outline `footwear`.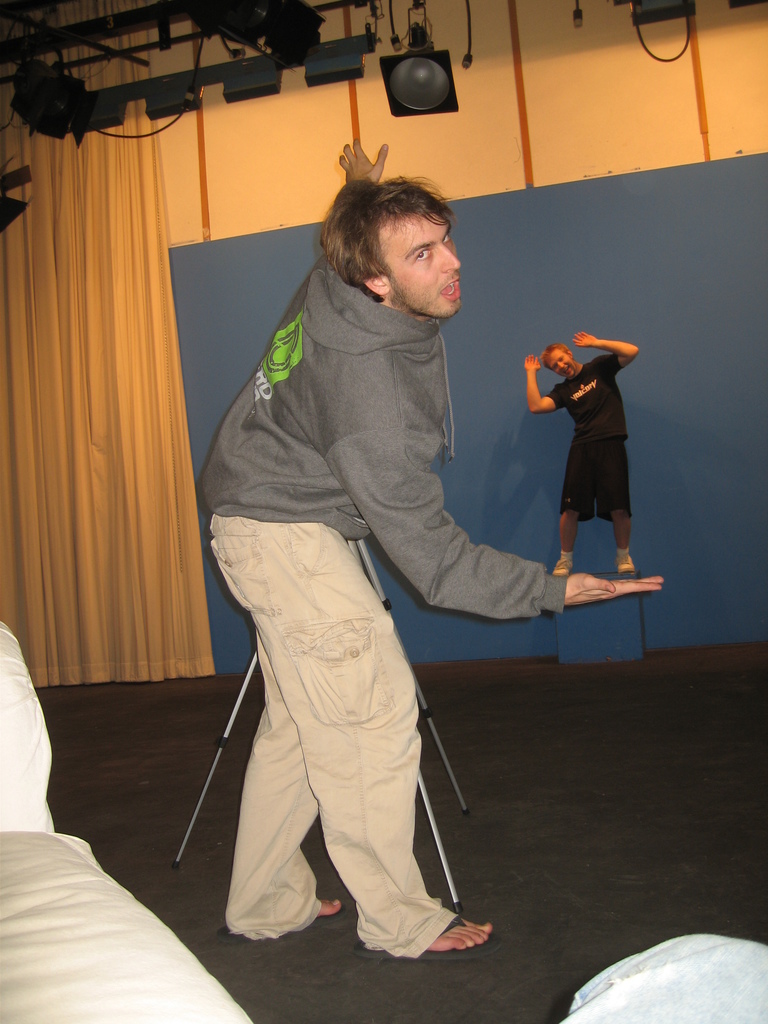
Outline: x1=552 y1=547 x2=578 y2=576.
